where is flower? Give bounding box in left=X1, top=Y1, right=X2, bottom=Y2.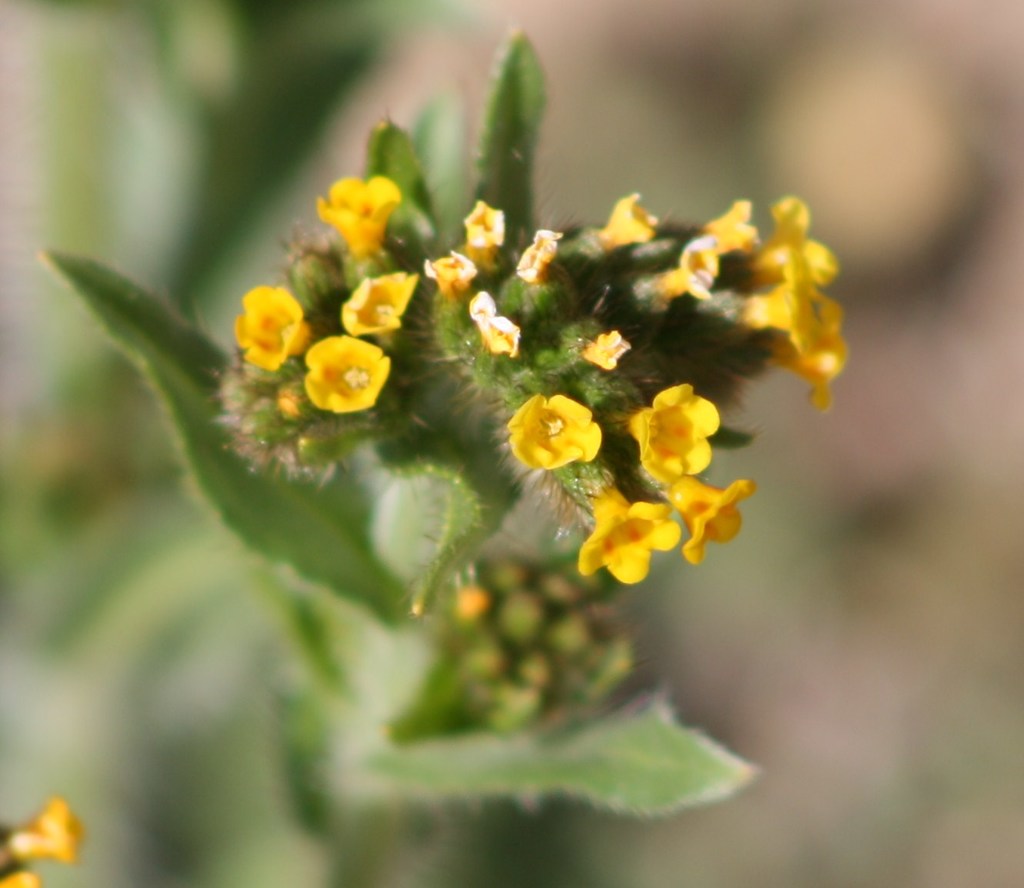
left=618, top=382, right=726, bottom=484.
